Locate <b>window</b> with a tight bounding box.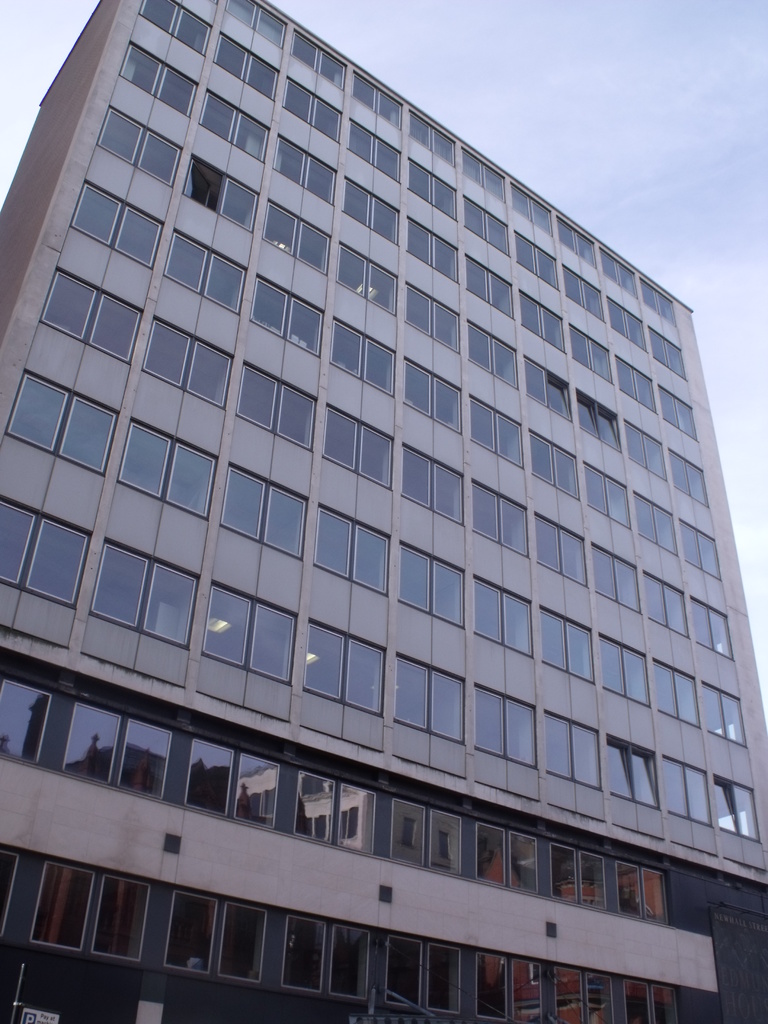
Rect(141, 0, 214, 54).
